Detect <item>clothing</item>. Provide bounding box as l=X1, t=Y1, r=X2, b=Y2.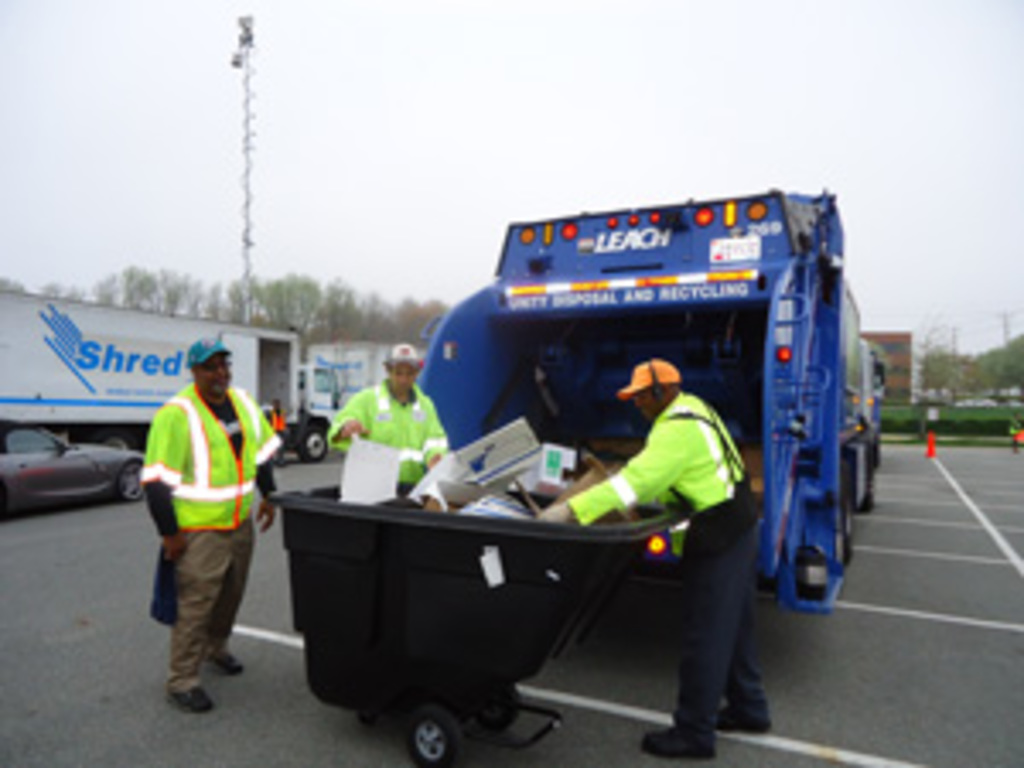
l=324, t=379, r=454, b=502.
